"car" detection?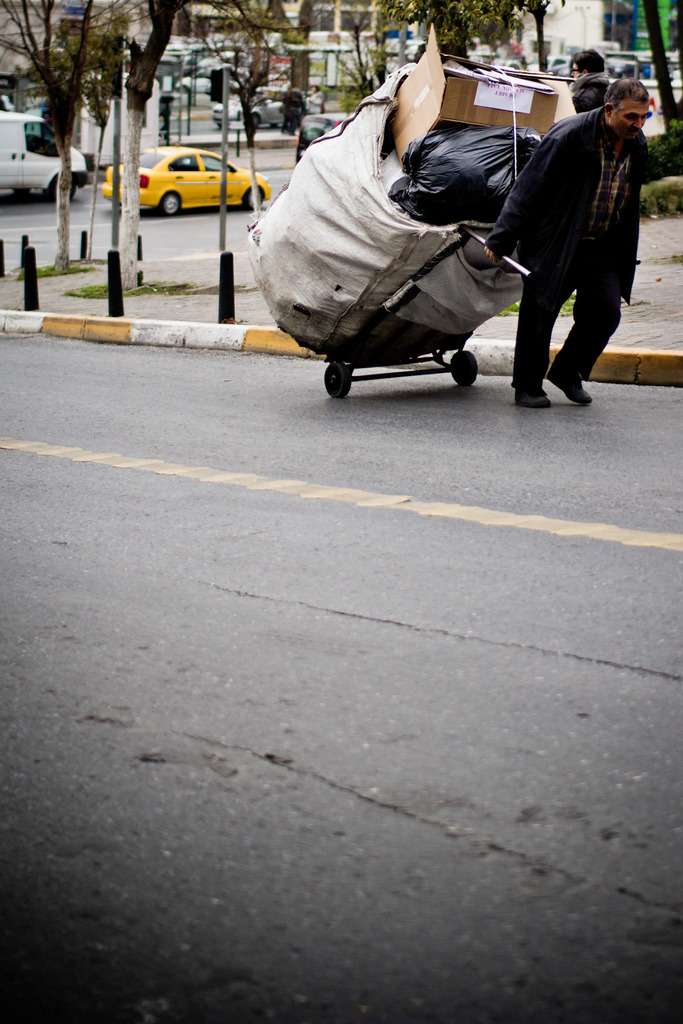
left=206, top=78, right=311, bottom=124
